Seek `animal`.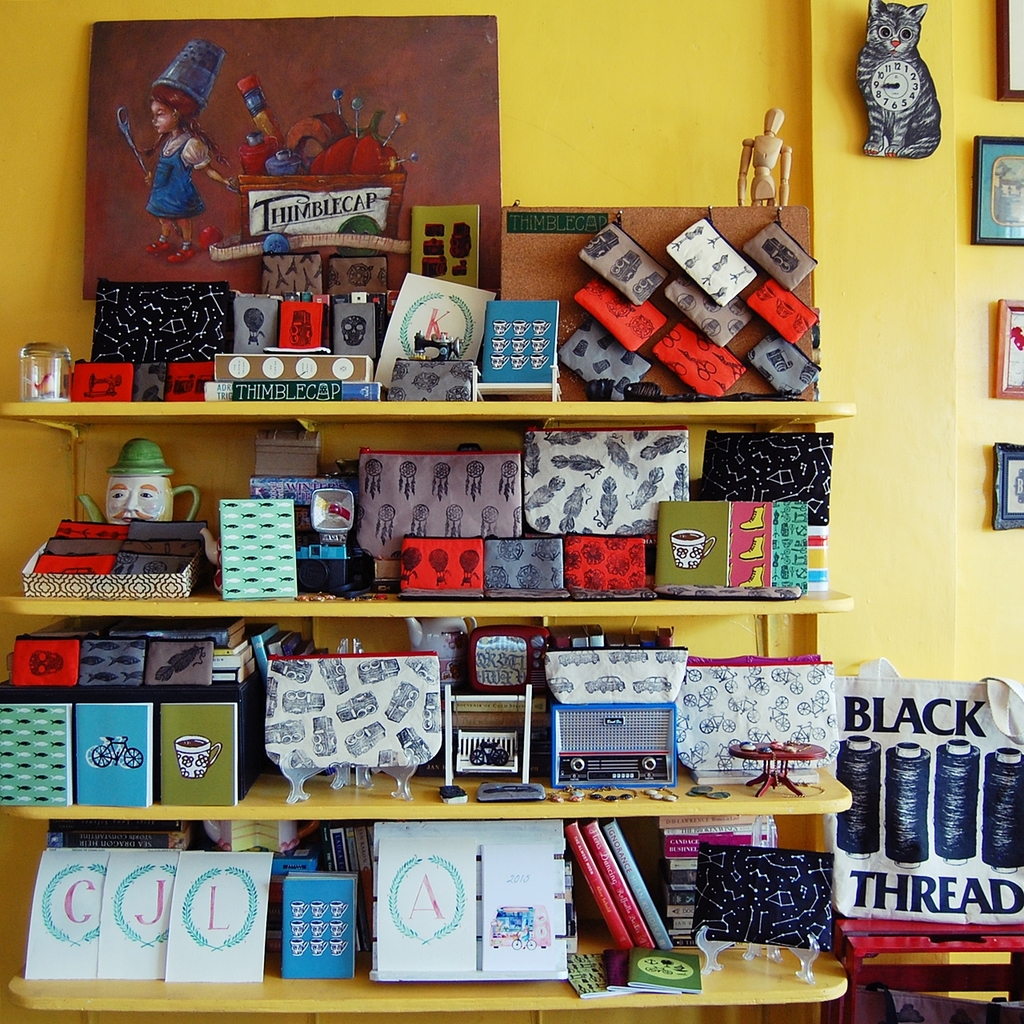
select_region(855, 0, 939, 158).
